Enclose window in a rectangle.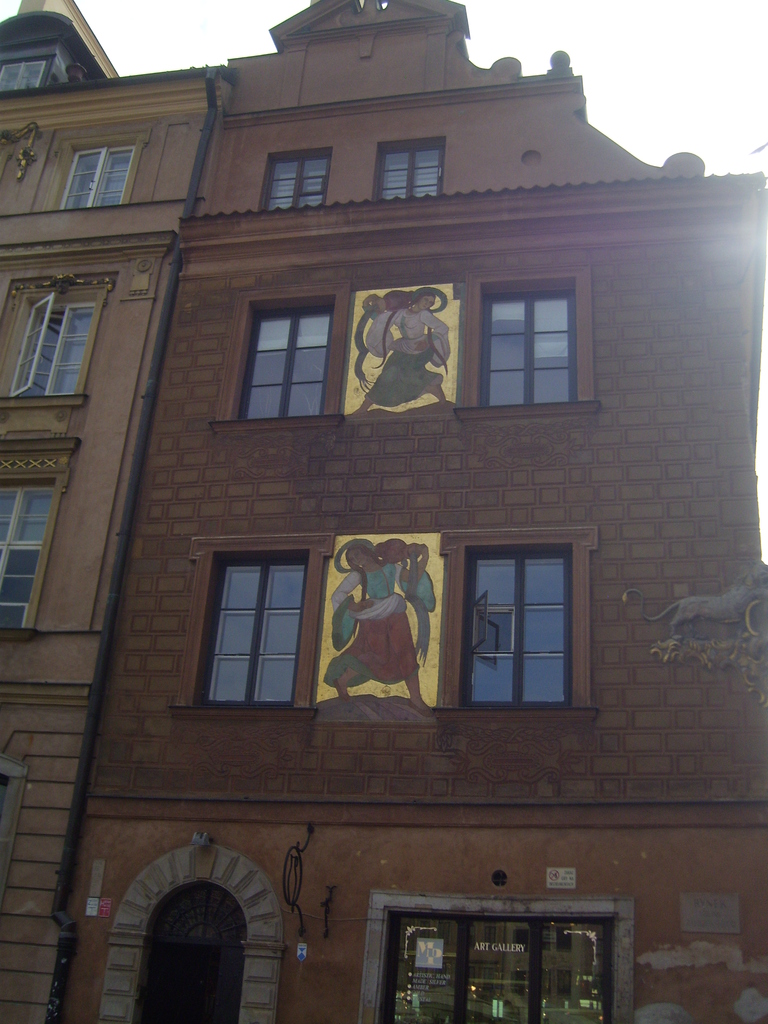
x1=357 y1=893 x2=632 y2=1023.
